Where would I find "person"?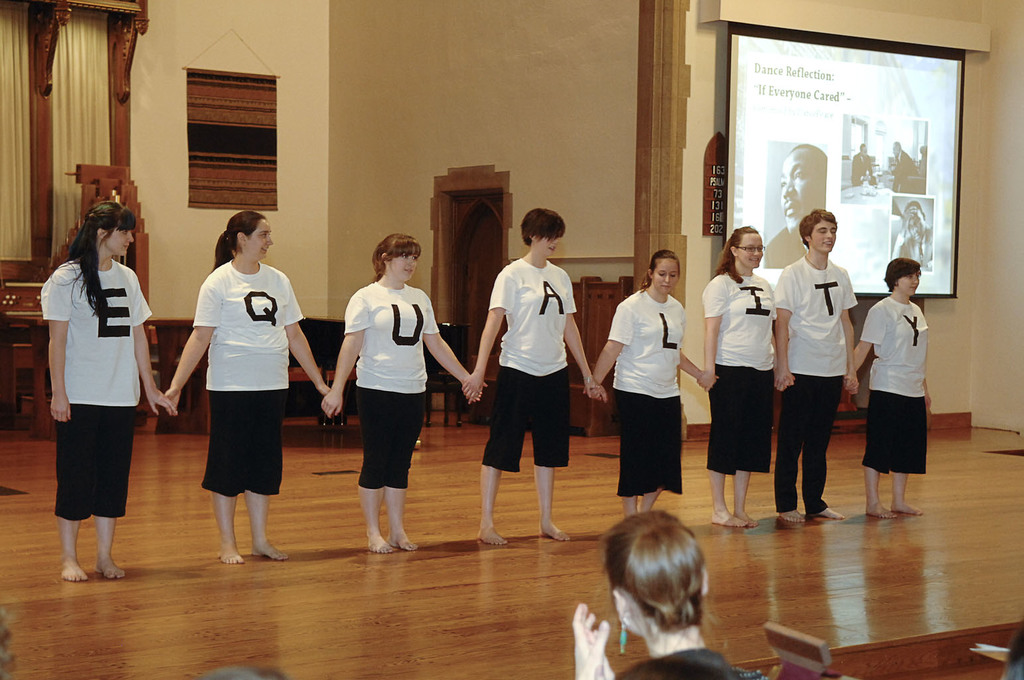
At (x1=460, y1=211, x2=606, y2=539).
